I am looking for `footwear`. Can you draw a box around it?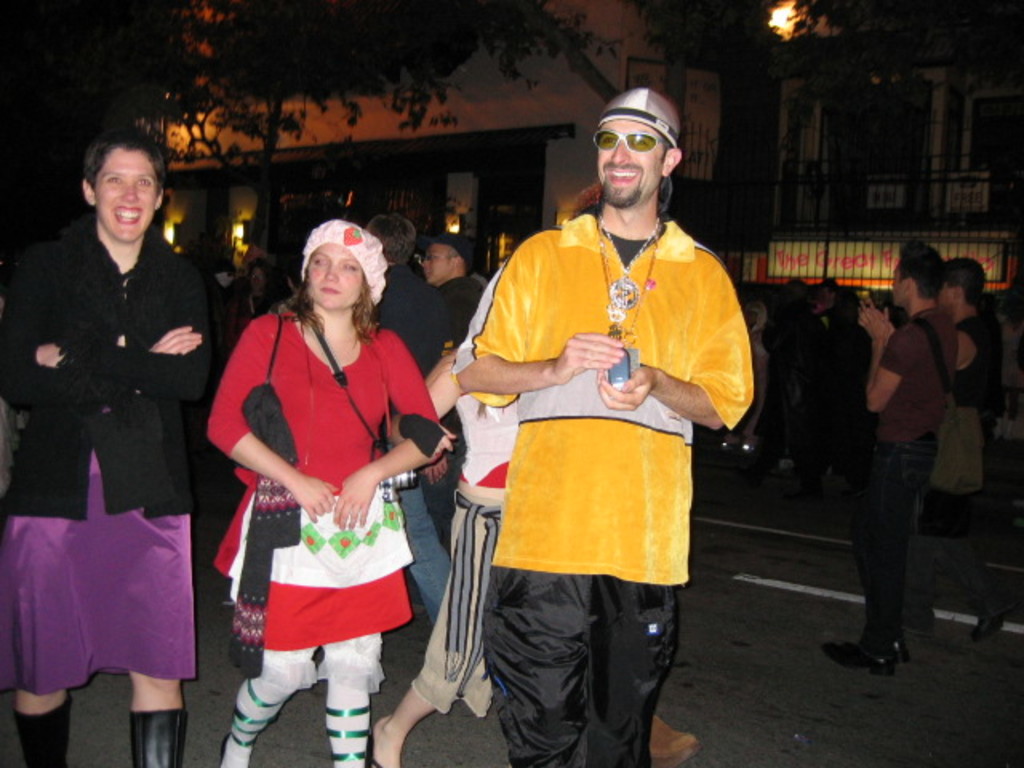
Sure, the bounding box is box=[216, 734, 234, 766].
